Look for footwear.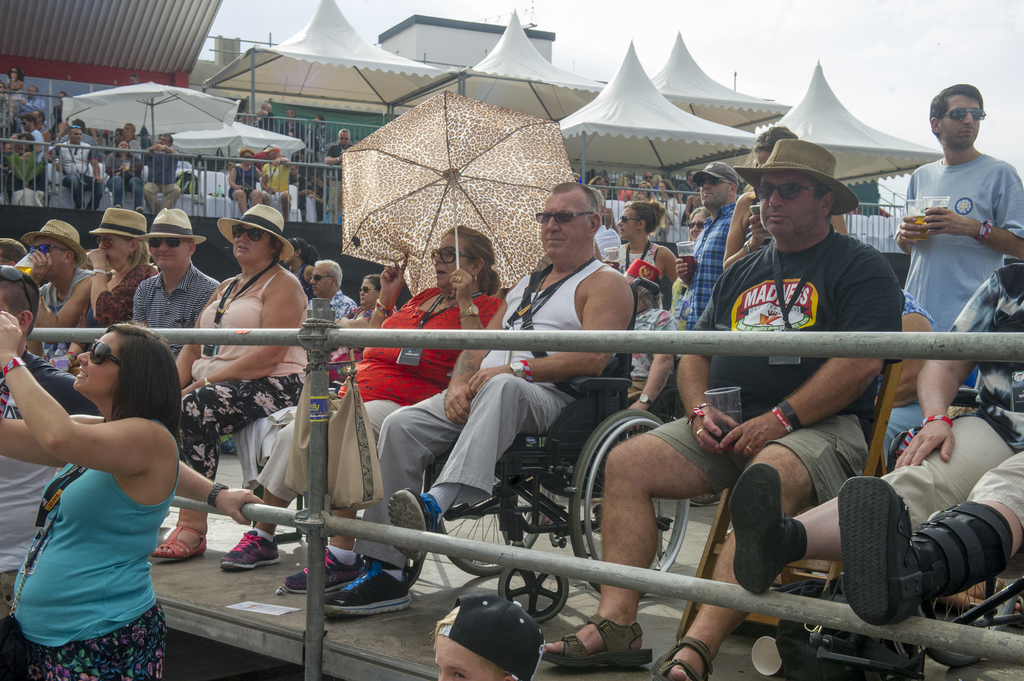
Found: 323,566,419,613.
